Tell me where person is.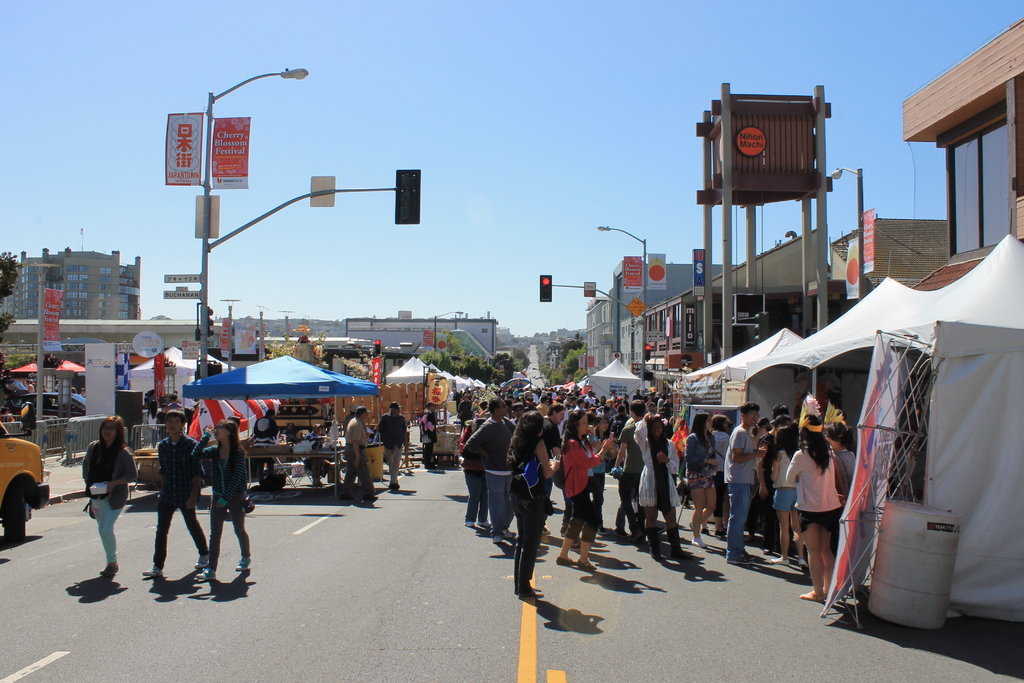
person is at [419,399,438,470].
